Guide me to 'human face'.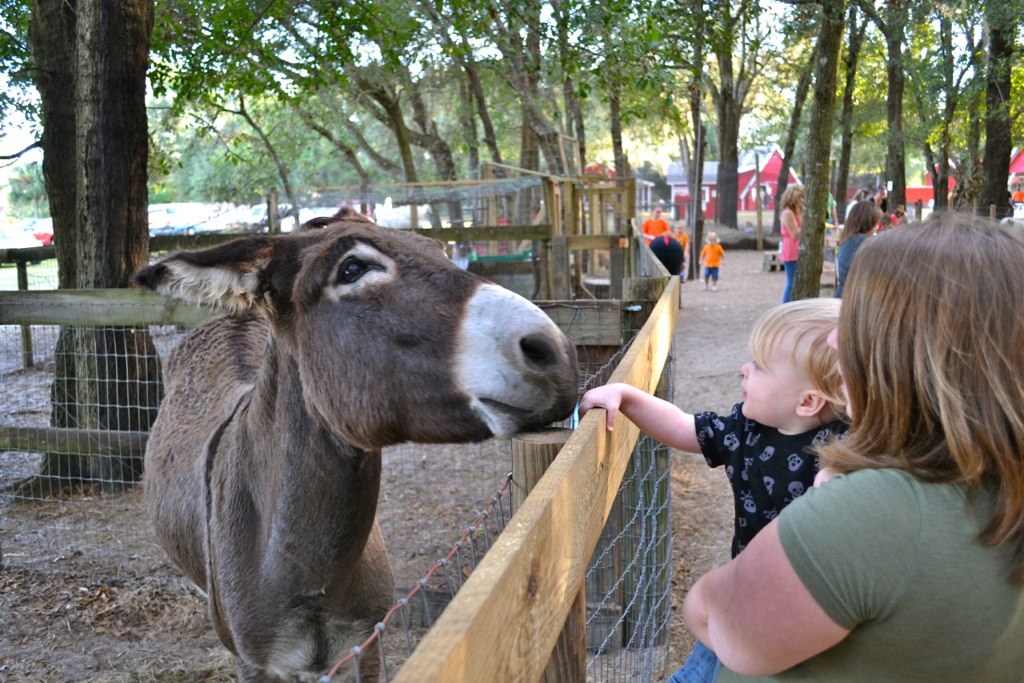
Guidance: (678, 222, 684, 233).
